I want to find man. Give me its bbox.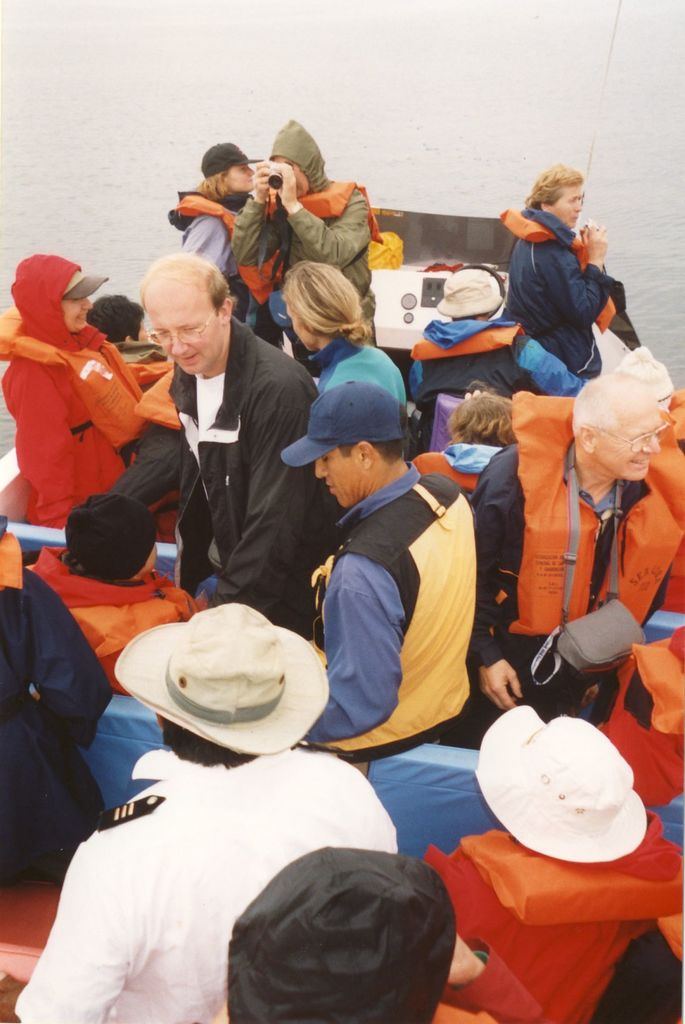
box(225, 115, 386, 366).
